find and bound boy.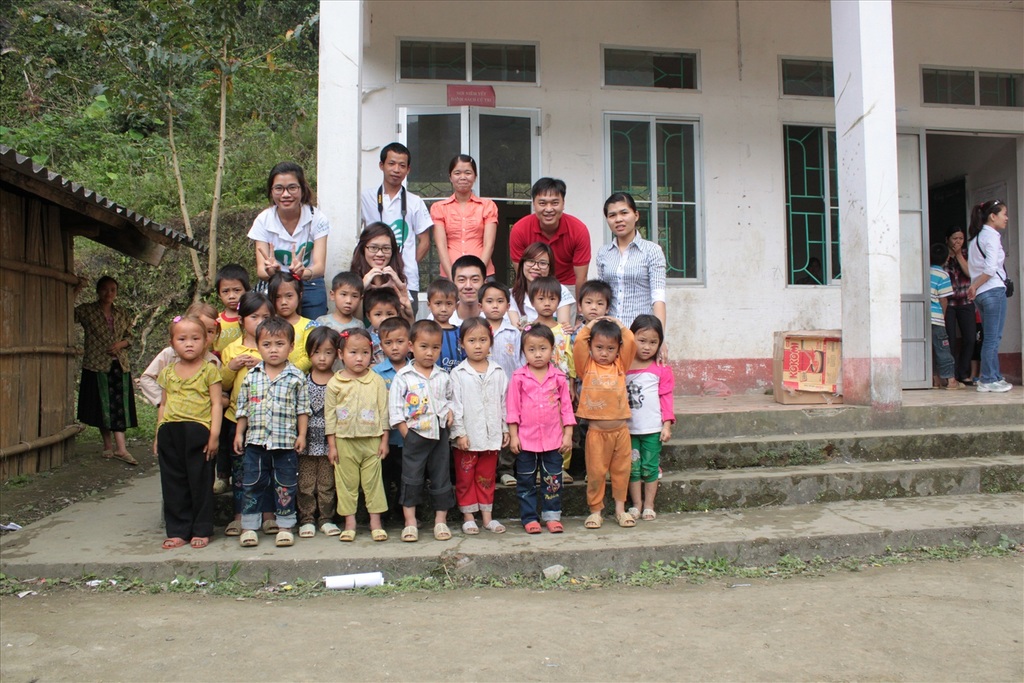
Bound: BBox(218, 313, 305, 556).
